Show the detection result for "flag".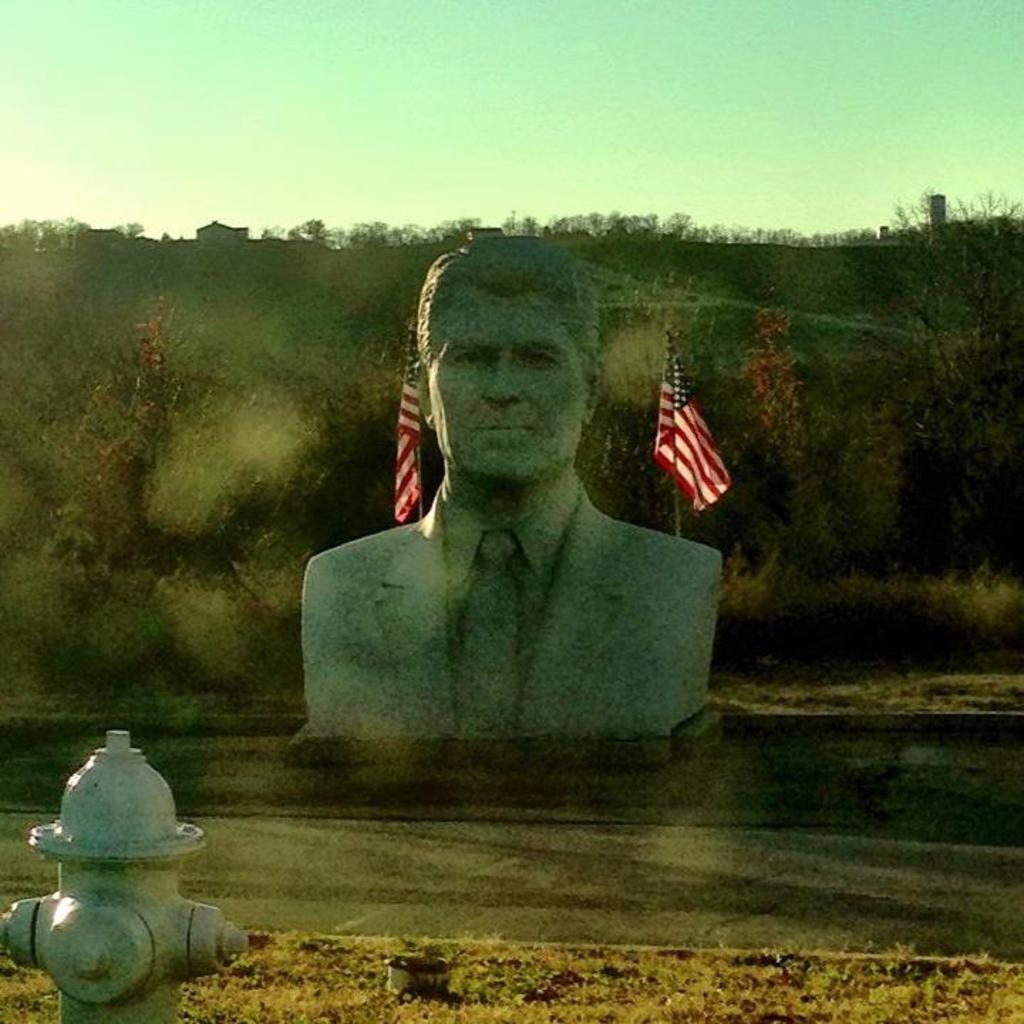
detection(634, 334, 744, 526).
